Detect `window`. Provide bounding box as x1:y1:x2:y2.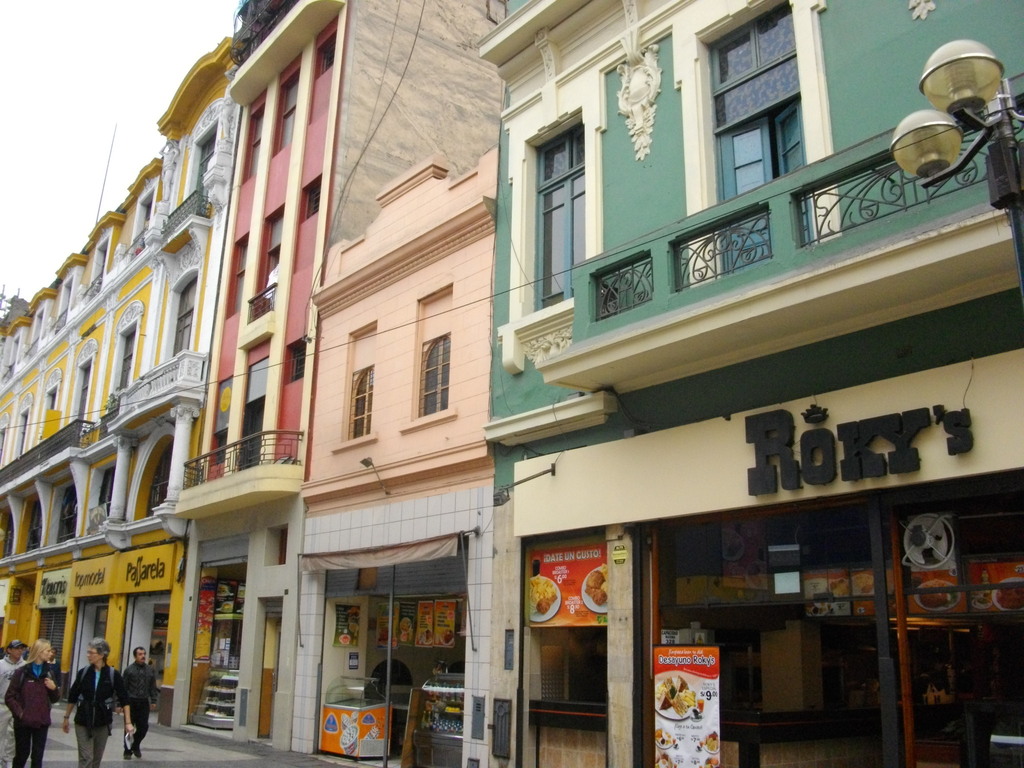
271:67:298:158.
